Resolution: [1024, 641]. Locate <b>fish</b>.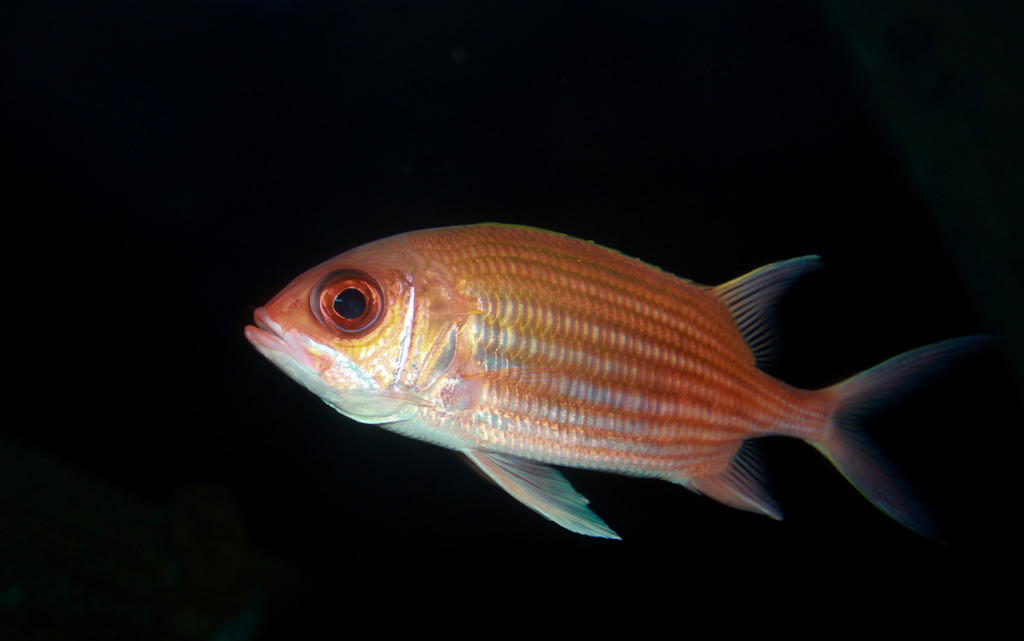
l=241, t=220, r=996, b=562.
